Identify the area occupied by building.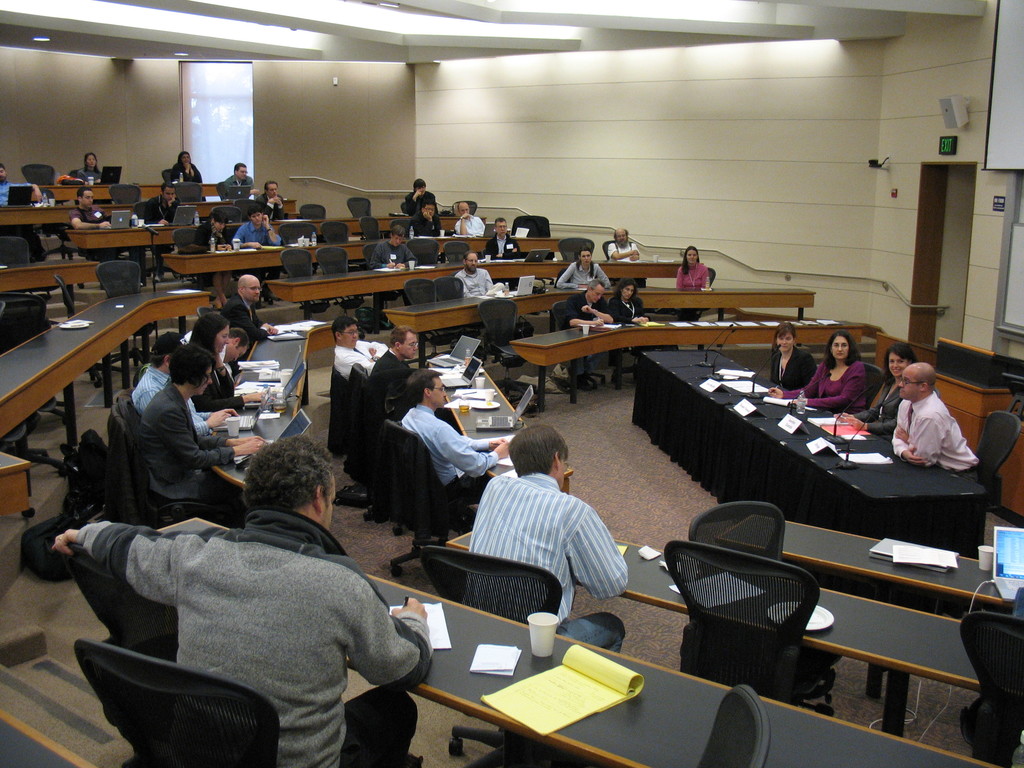
Area: region(0, 0, 1023, 767).
